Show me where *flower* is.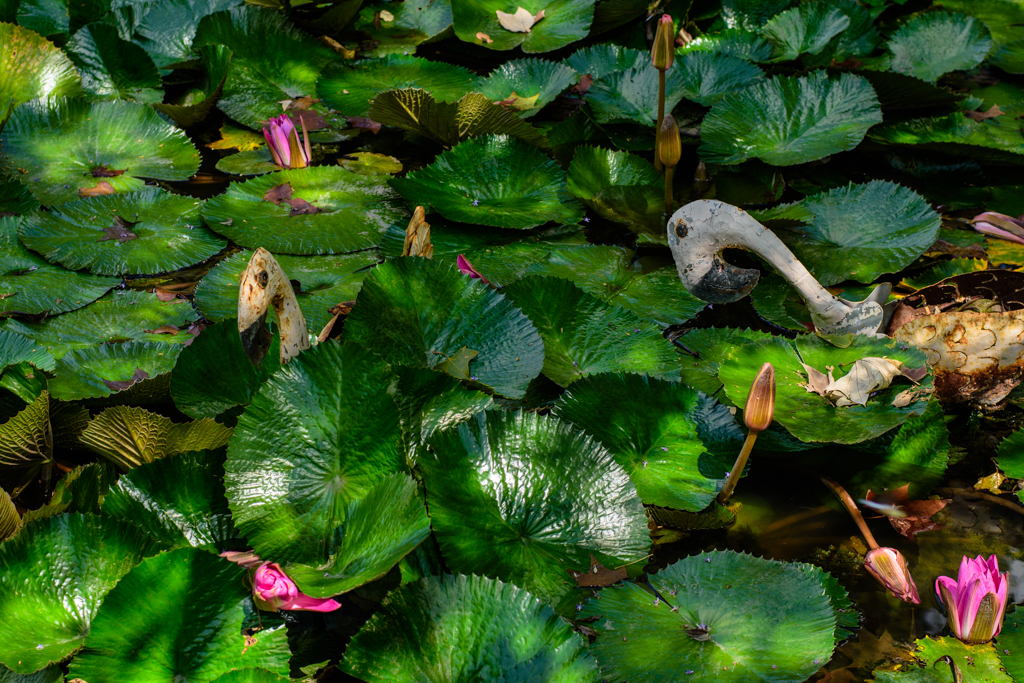
*flower* is at (656, 117, 681, 164).
